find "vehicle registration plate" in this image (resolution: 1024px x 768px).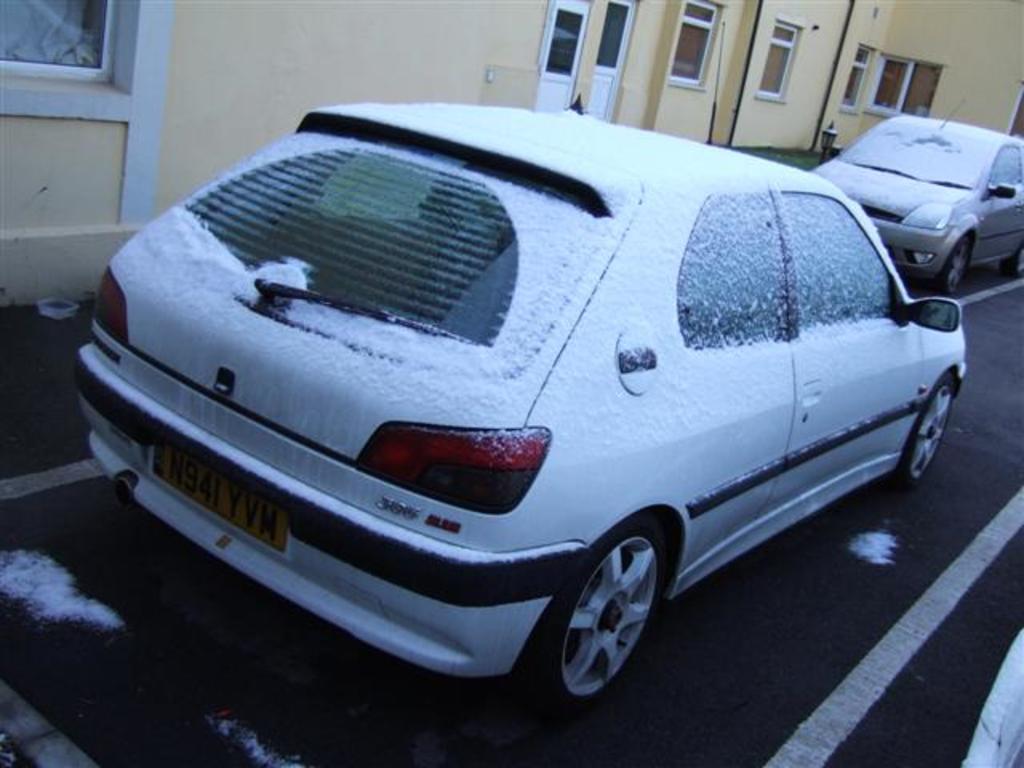
(x1=150, y1=442, x2=296, y2=554).
